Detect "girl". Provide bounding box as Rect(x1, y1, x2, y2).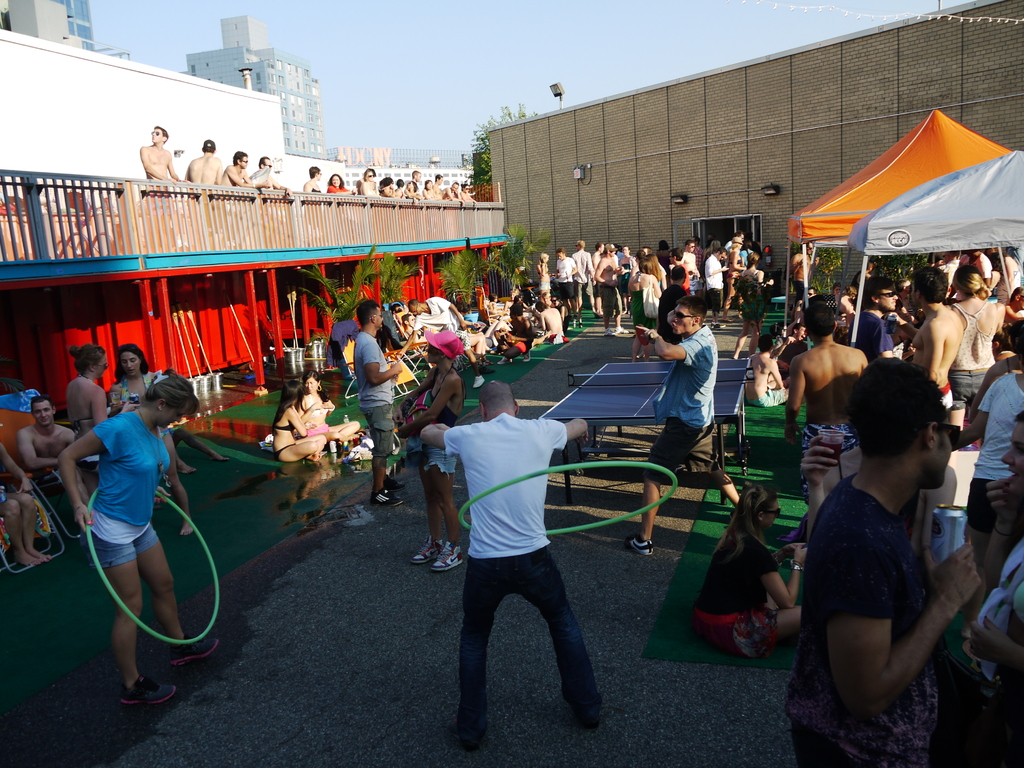
Rect(61, 346, 97, 449).
